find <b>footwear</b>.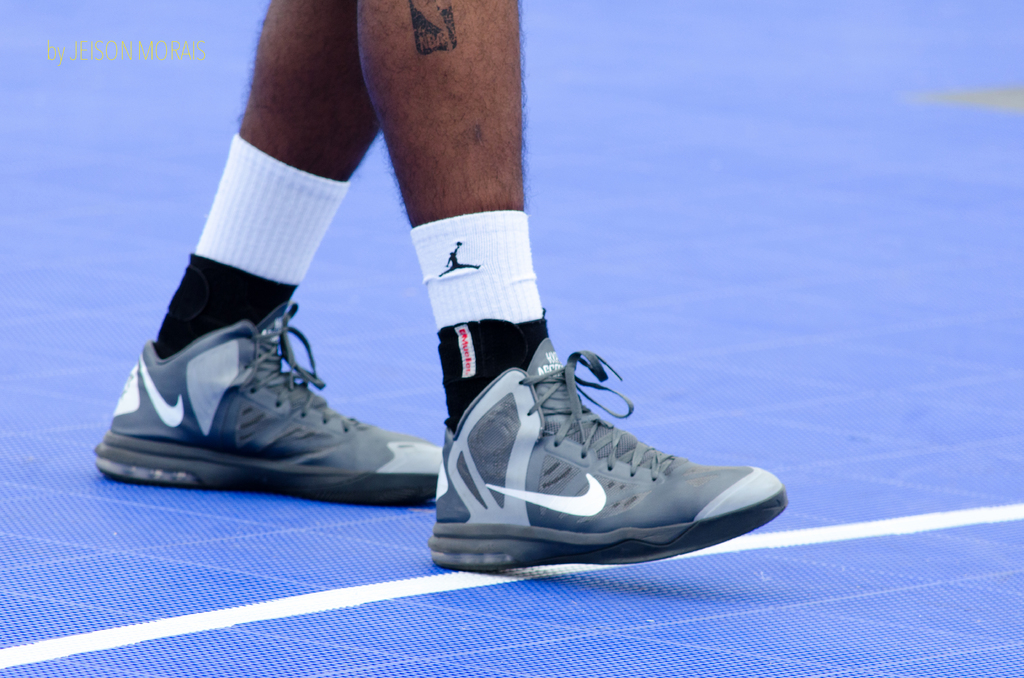
bbox=[429, 337, 793, 571].
